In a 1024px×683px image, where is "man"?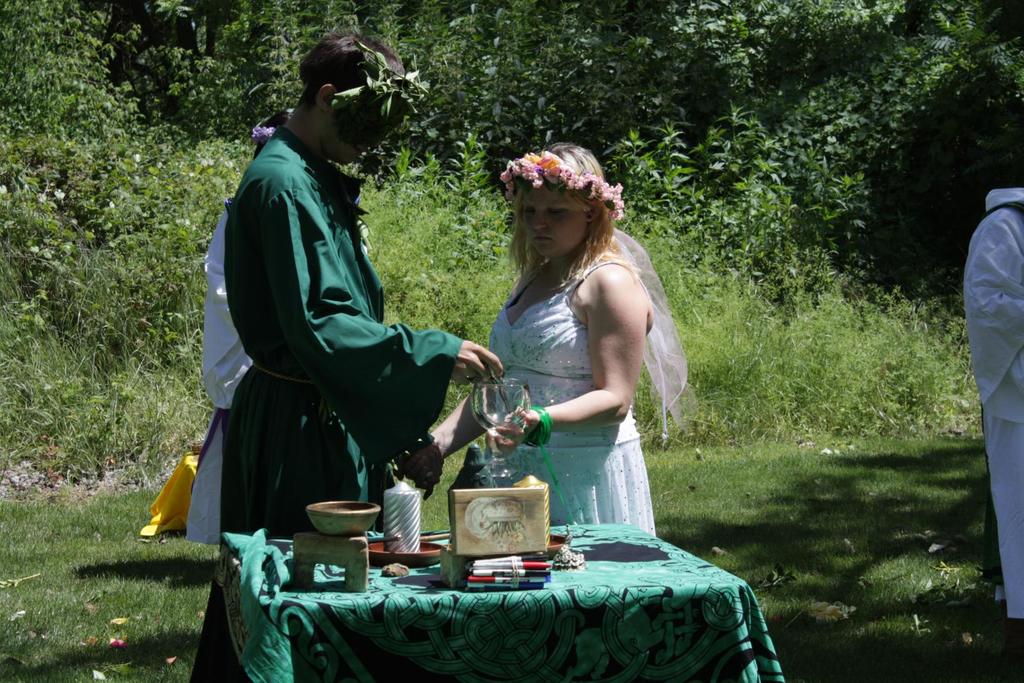
detection(959, 176, 1023, 682).
